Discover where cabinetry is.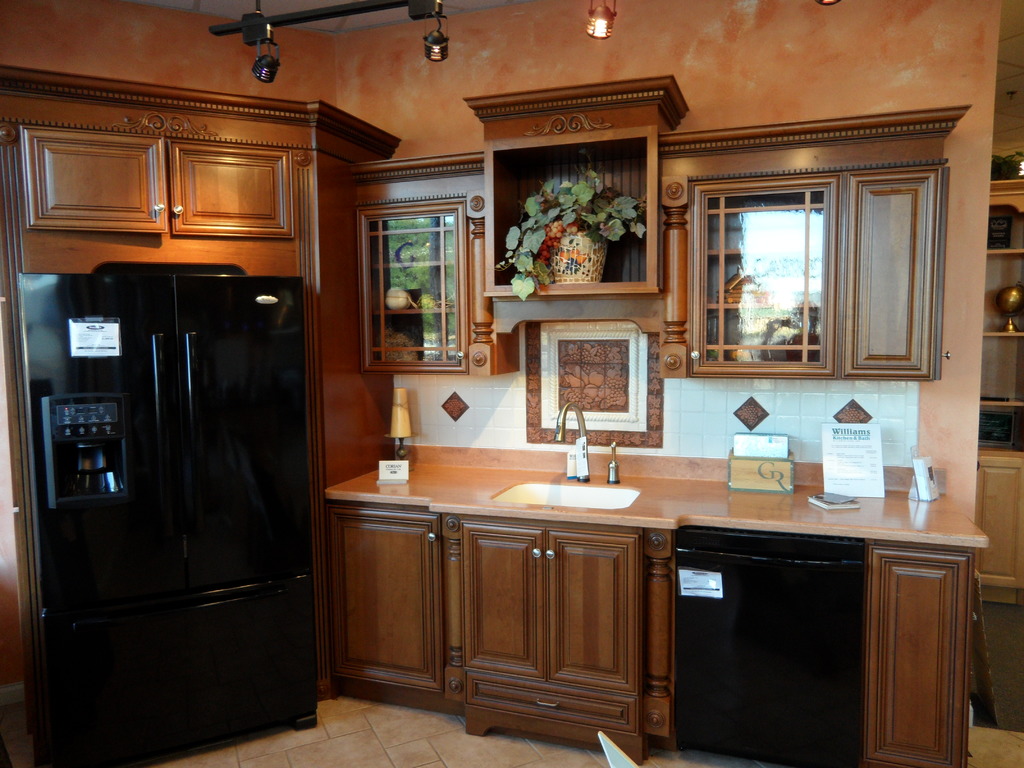
Discovered at bbox=[346, 163, 523, 372].
